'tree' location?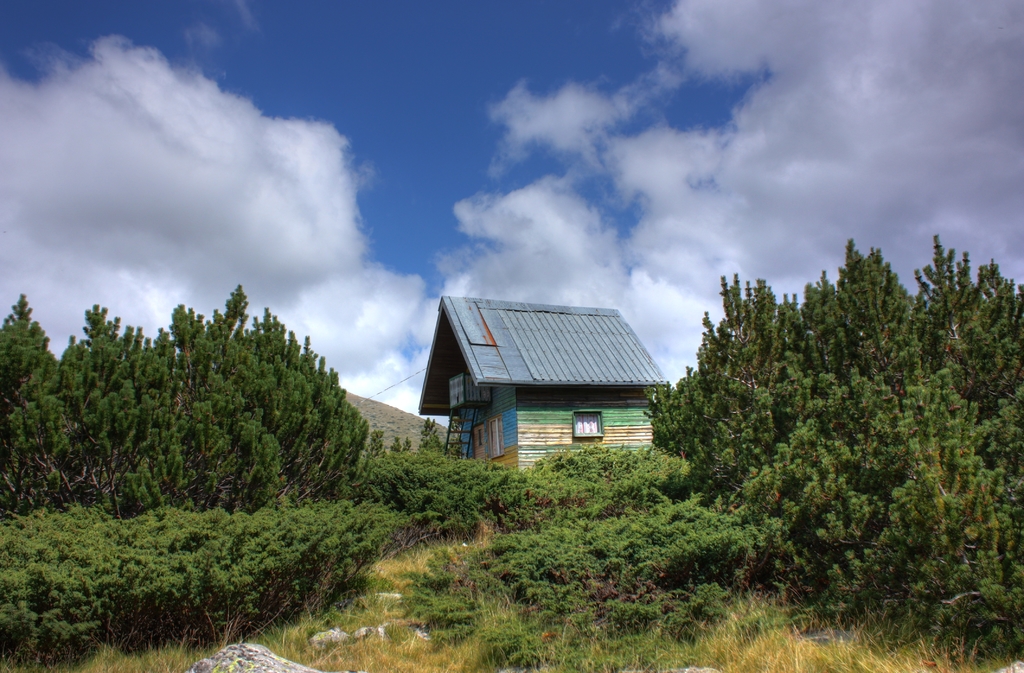
[x1=374, y1=423, x2=390, y2=458]
